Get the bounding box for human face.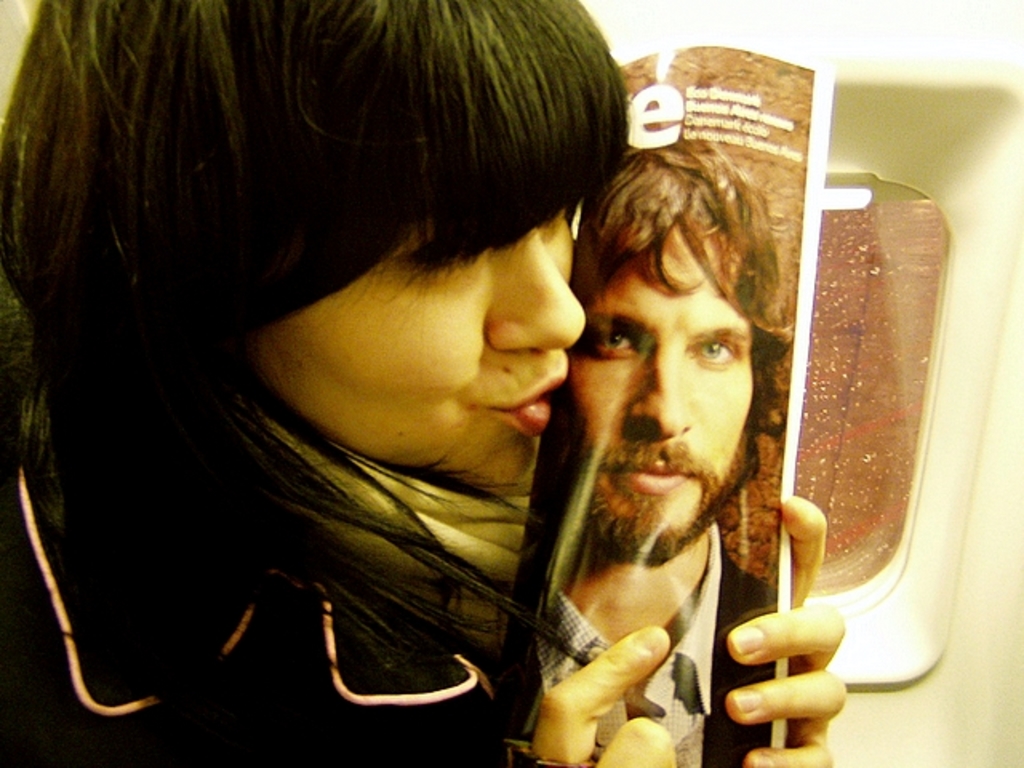
Rect(568, 226, 752, 563).
